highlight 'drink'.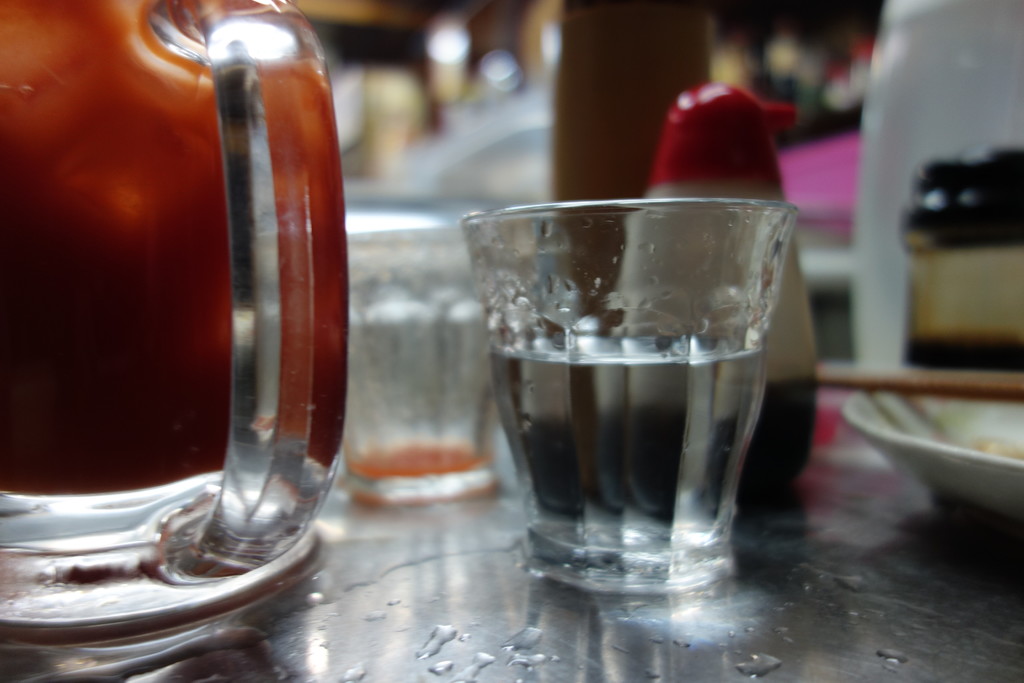
Highlighted region: pyautogui.locateOnScreen(490, 339, 764, 588).
